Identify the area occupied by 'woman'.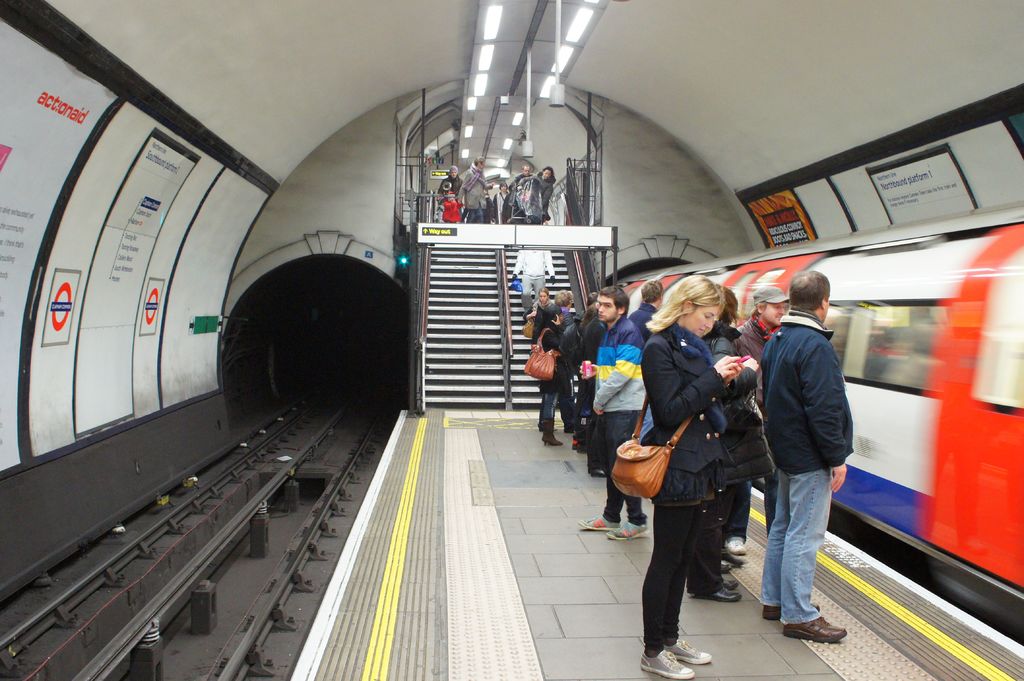
Area: l=692, t=282, r=760, b=553.
